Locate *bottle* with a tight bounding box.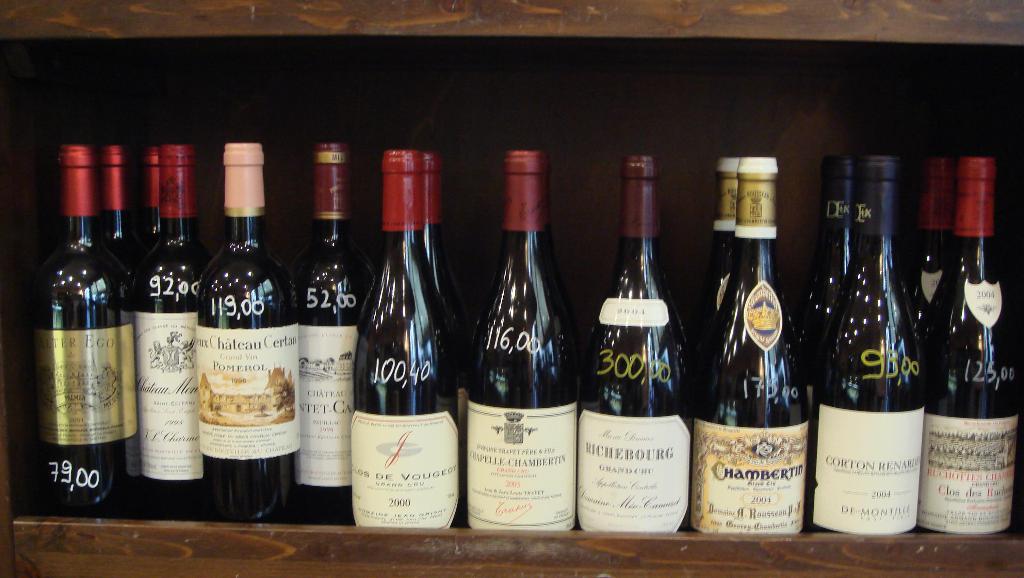
BBox(808, 153, 918, 541).
